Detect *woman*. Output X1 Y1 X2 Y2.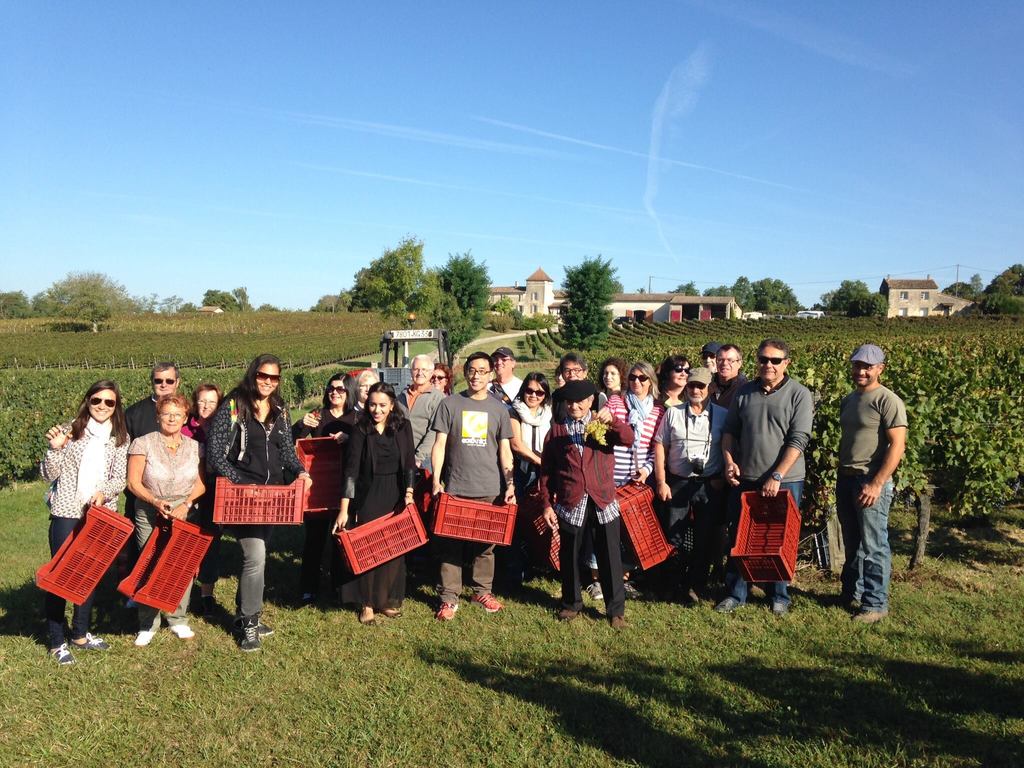
349 367 381 422.
